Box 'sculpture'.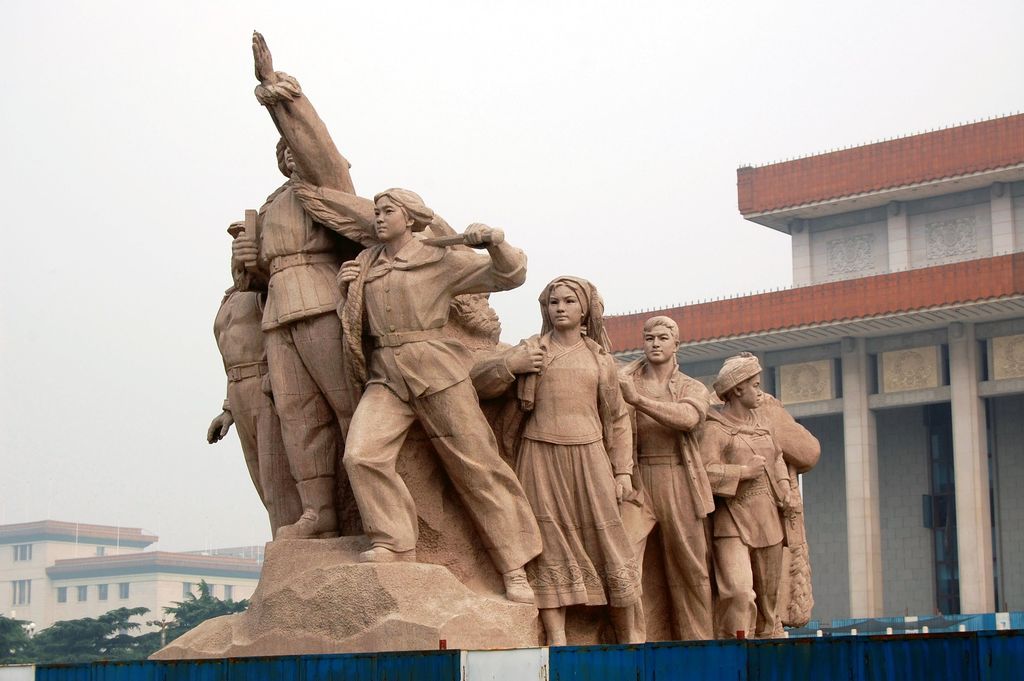
x1=335, y1=185, x2=543, y2=604.
